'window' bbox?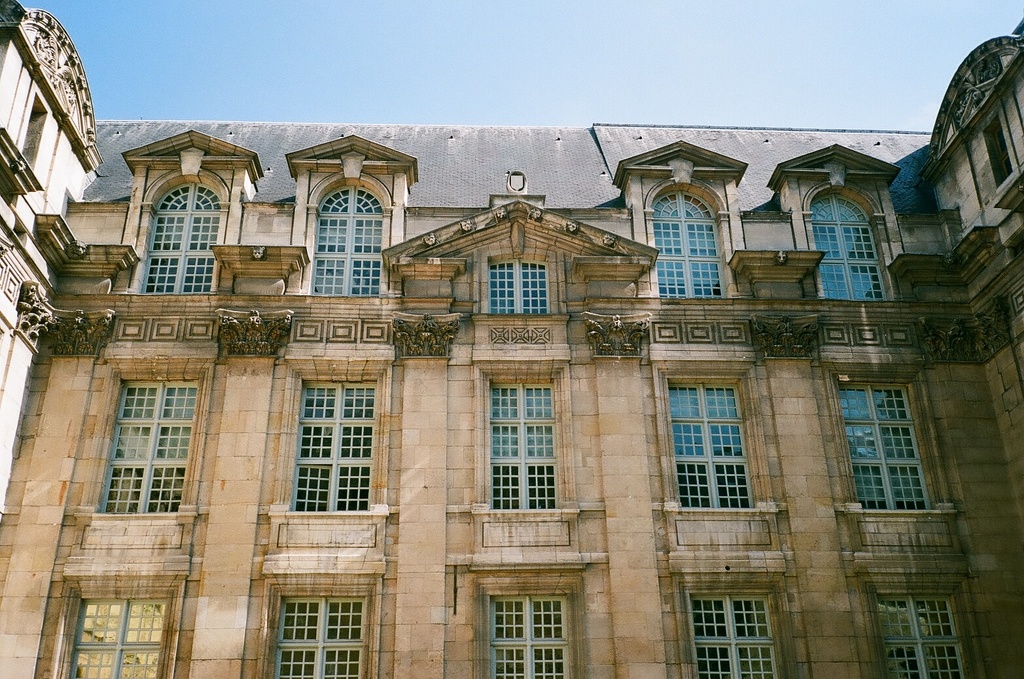
(316, 187, 378, 297)
